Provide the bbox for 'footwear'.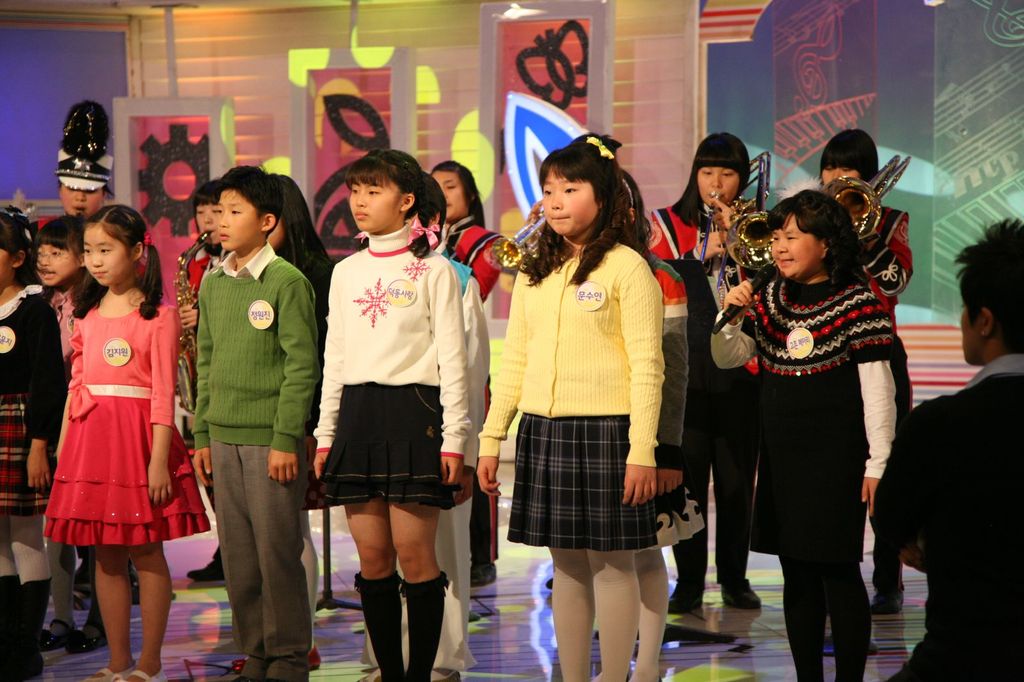
Rect(83, 663, 132, 681).
